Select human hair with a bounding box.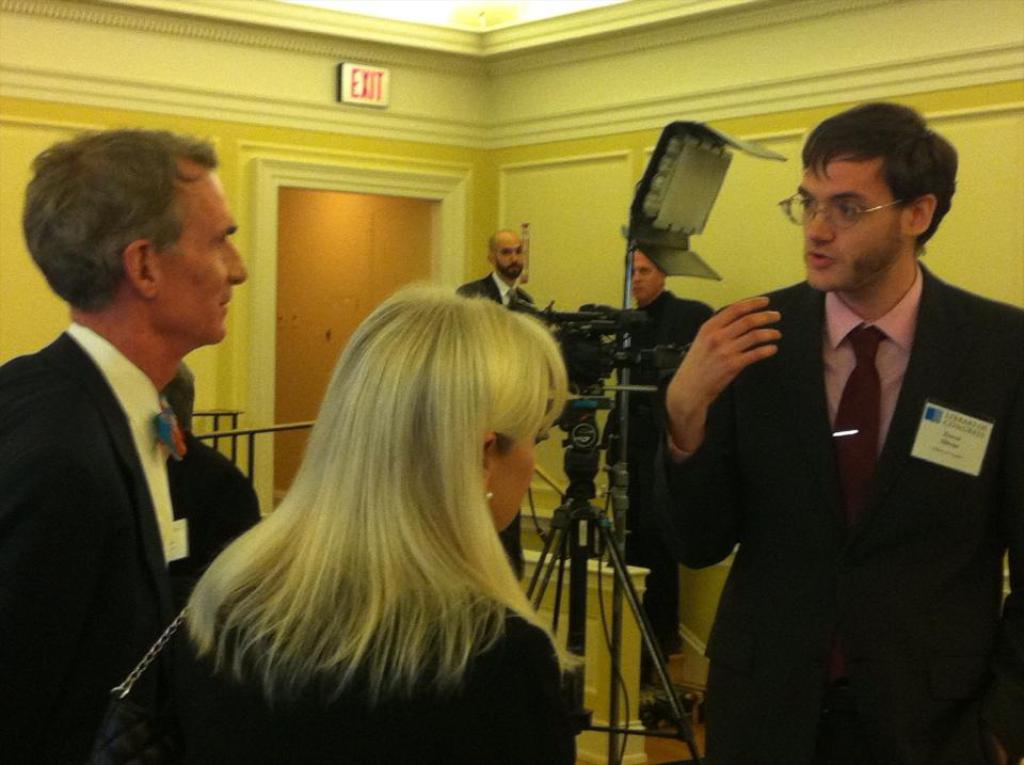
106 269 591 759.
